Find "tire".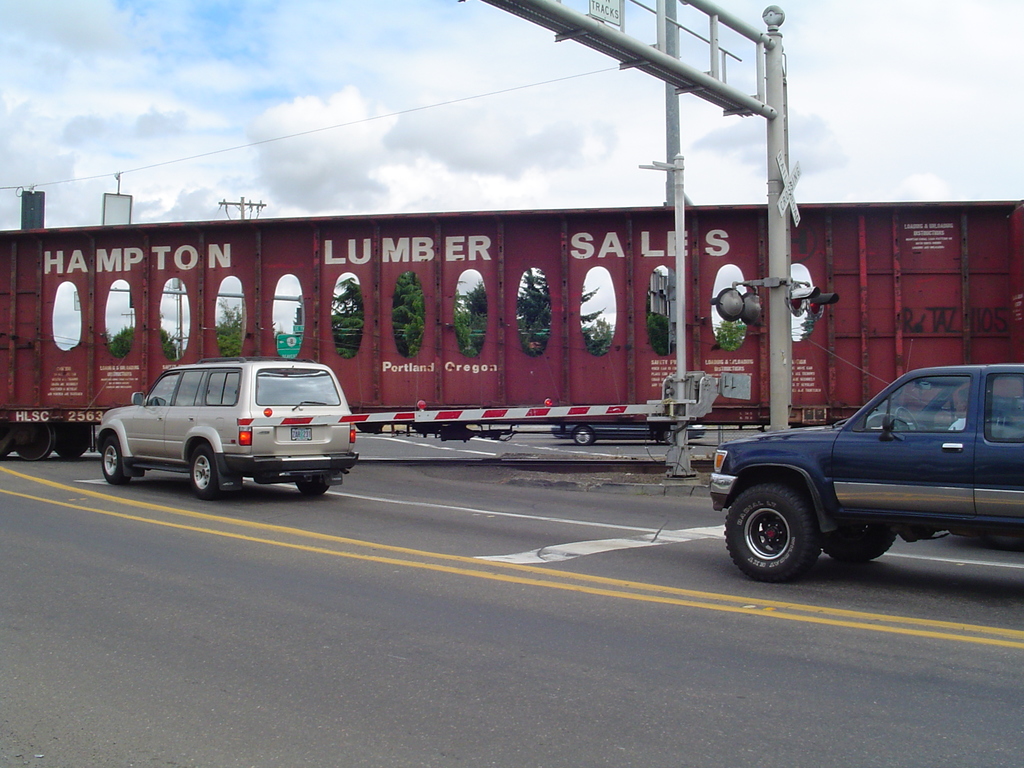
BBox(573, 427, 595, 445).
